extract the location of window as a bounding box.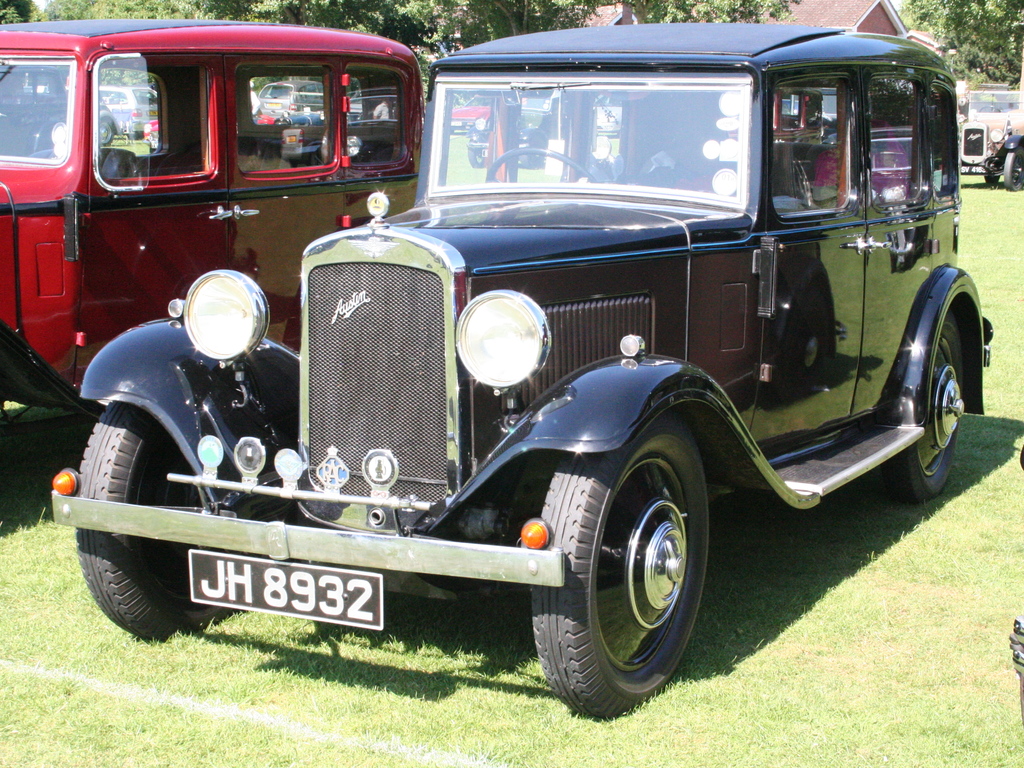
left=211, top=64, right=339, bottom=174.
